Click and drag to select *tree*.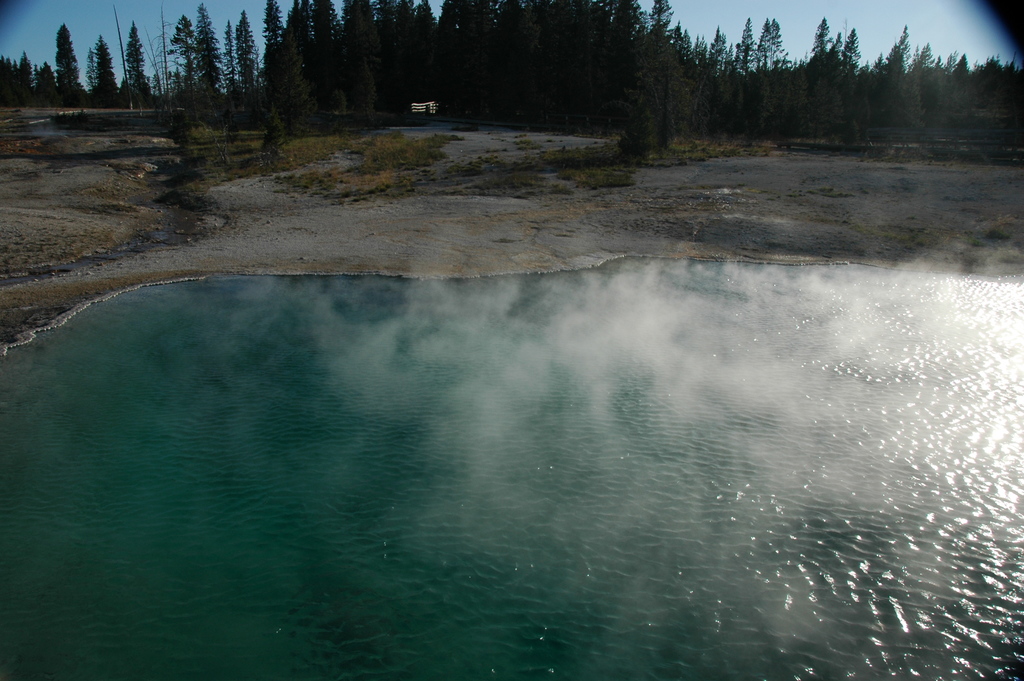
Selection: crop(684, 32, 687, 54).
